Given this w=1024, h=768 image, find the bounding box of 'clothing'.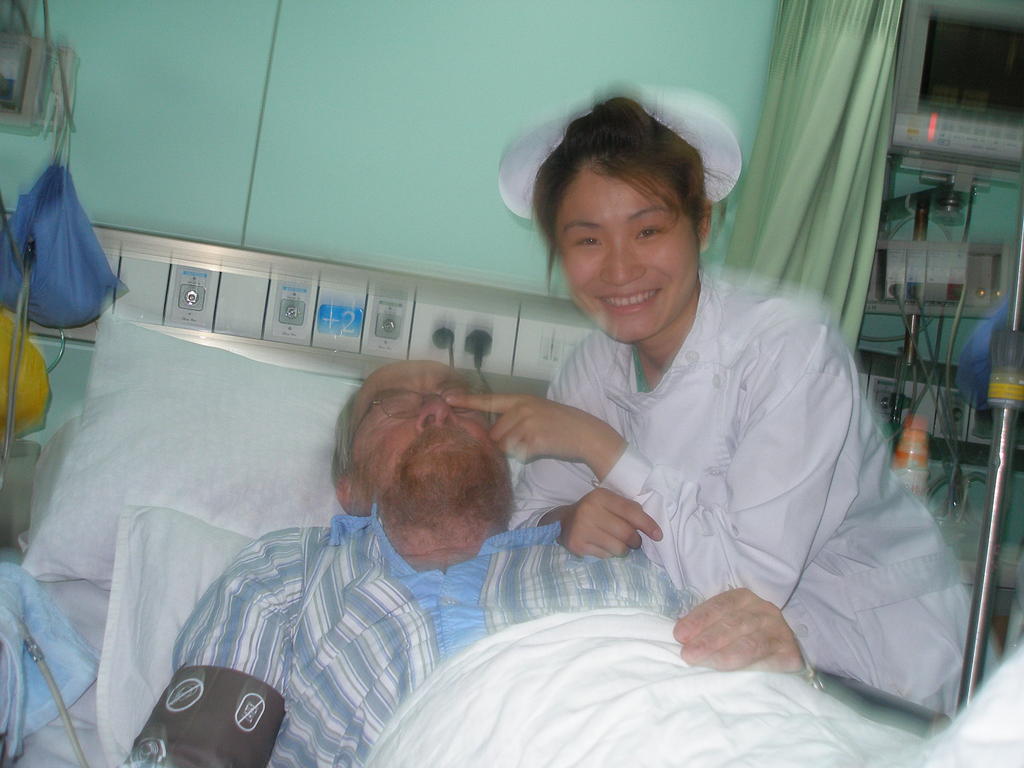
(left=169, top=497, right=694, bottom=767).
